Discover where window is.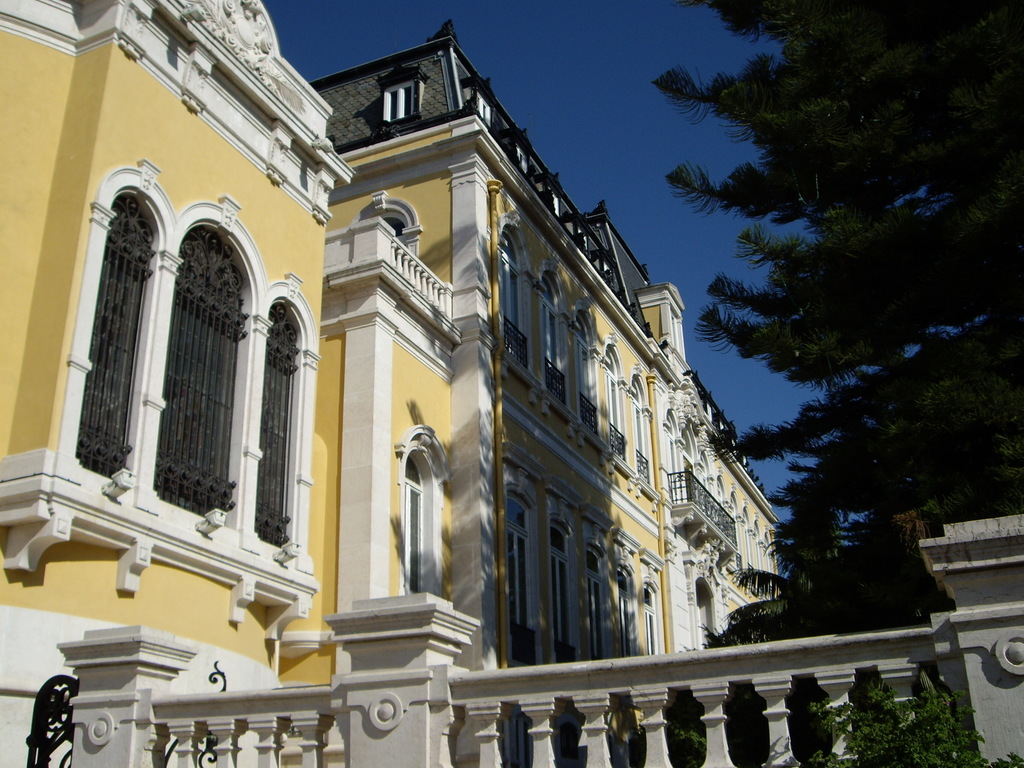
Discovered at <box>578,312,598,418</box>.
